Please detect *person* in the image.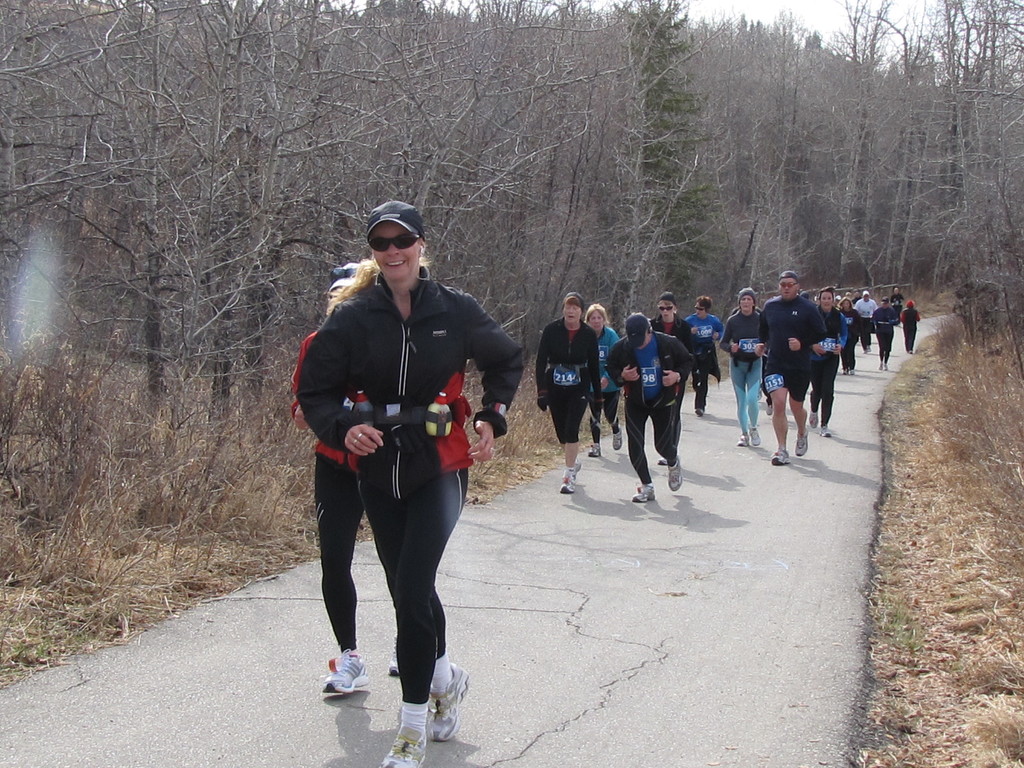
{"left": 684, "top": 299, "right": 721, "bottom": 413}.
